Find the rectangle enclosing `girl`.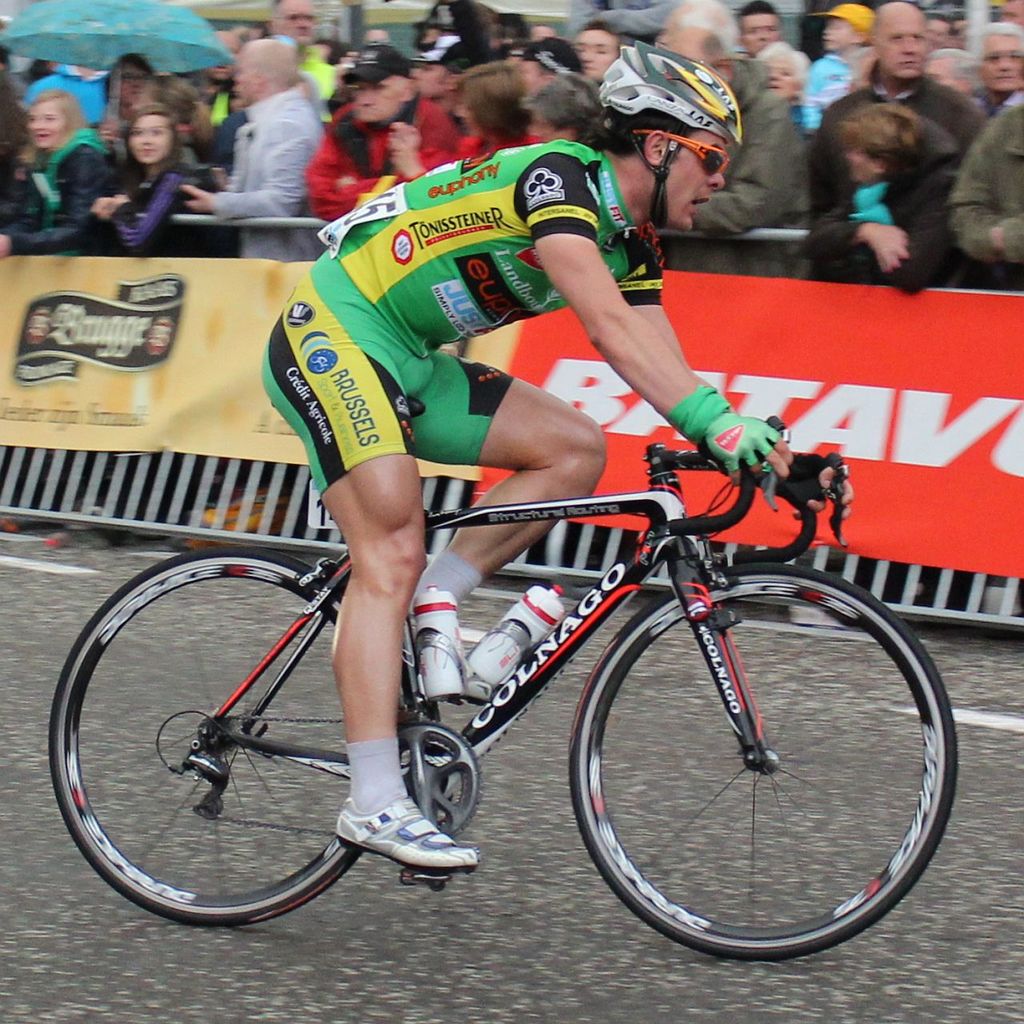
box(93, 107, 211, 257).
